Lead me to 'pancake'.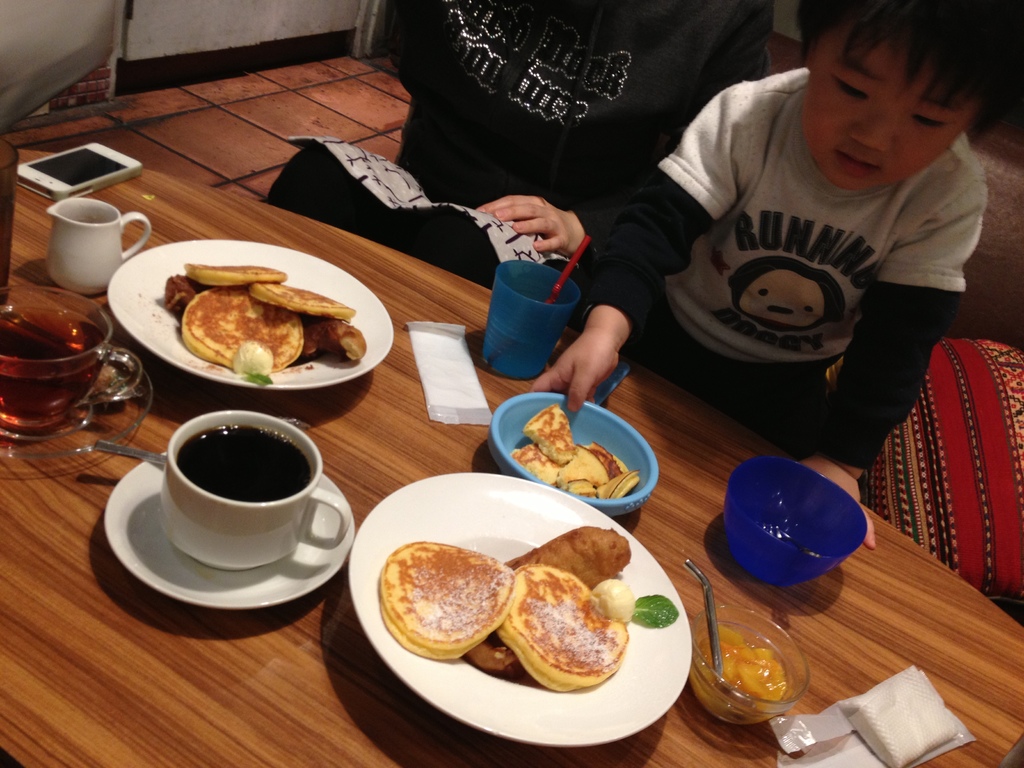
Lead to <region>461, 522, 647, 673</region>.
